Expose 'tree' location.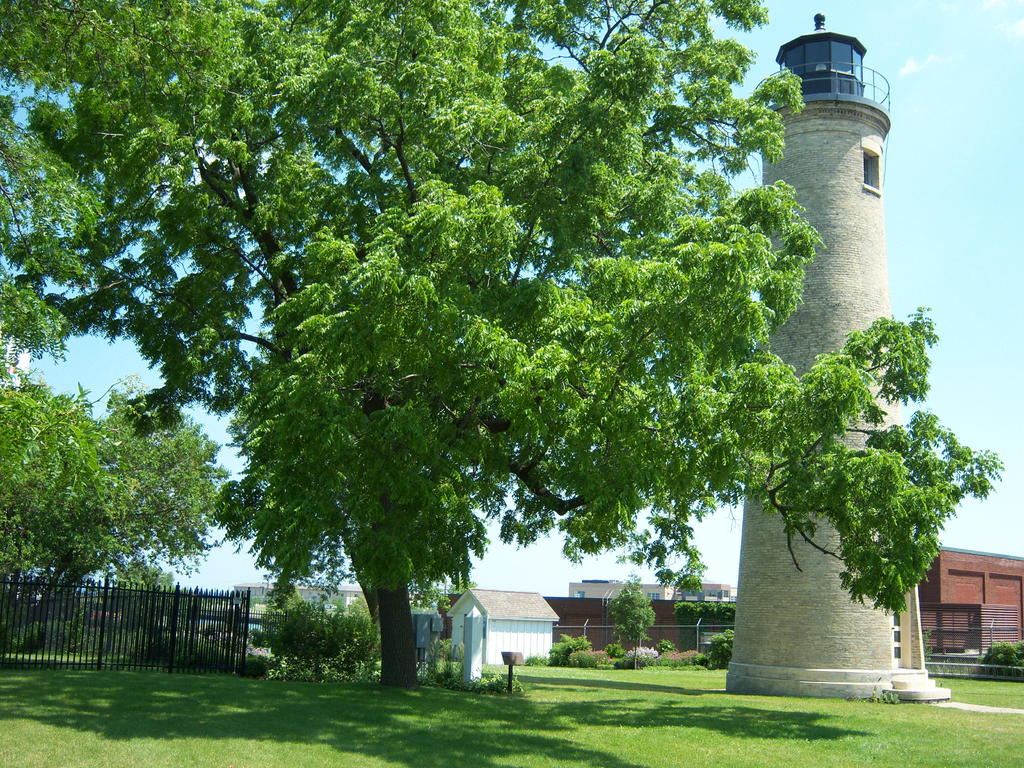
Exposed at {"x1": 111, "y1": 555, "x2": 188, "y2": 636}.
